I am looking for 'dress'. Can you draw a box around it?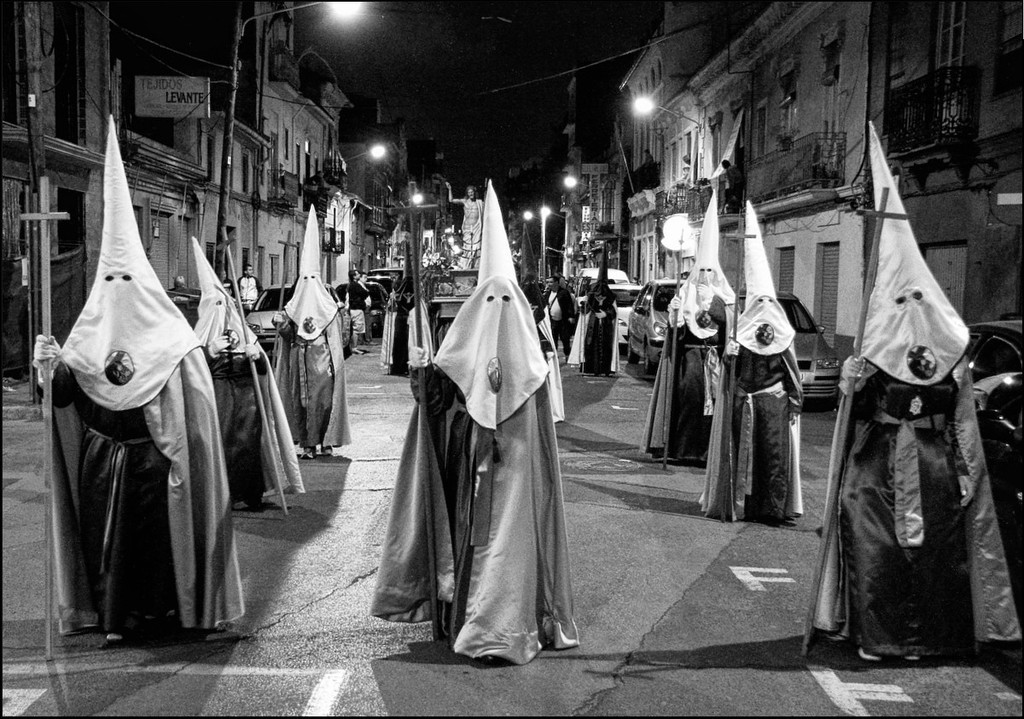
Sure, the bounding box is <bbox>211, 351, 270, 510</bbox>.
